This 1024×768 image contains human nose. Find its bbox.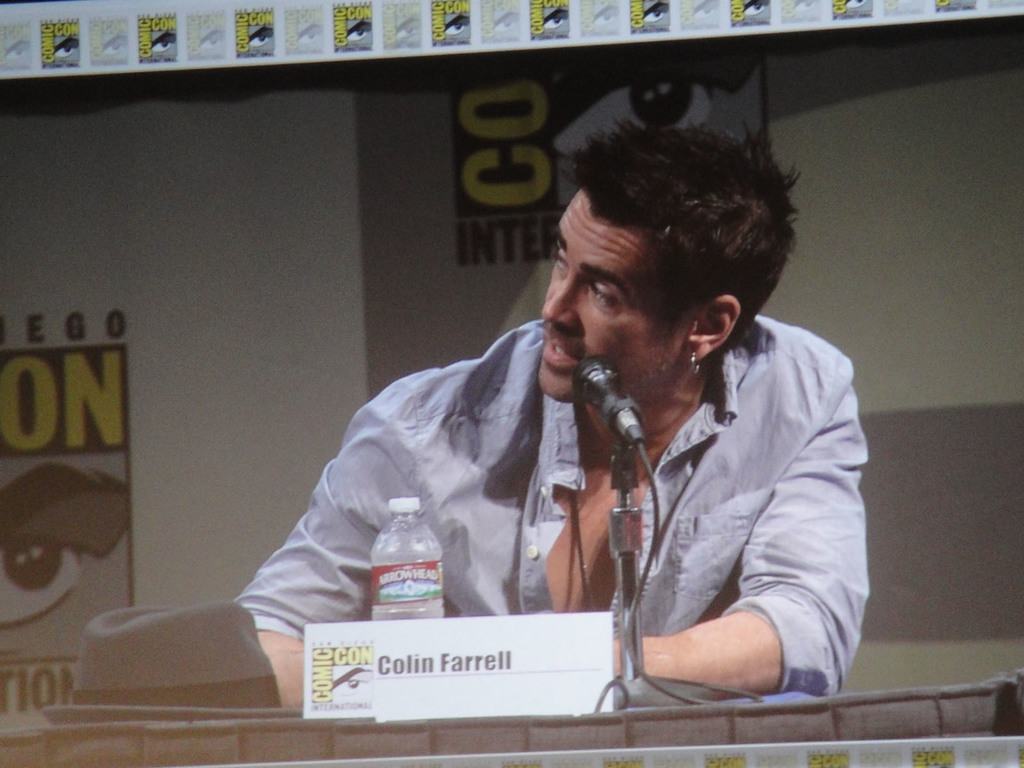
(left=543, top=274, right=578, bottom=336).
